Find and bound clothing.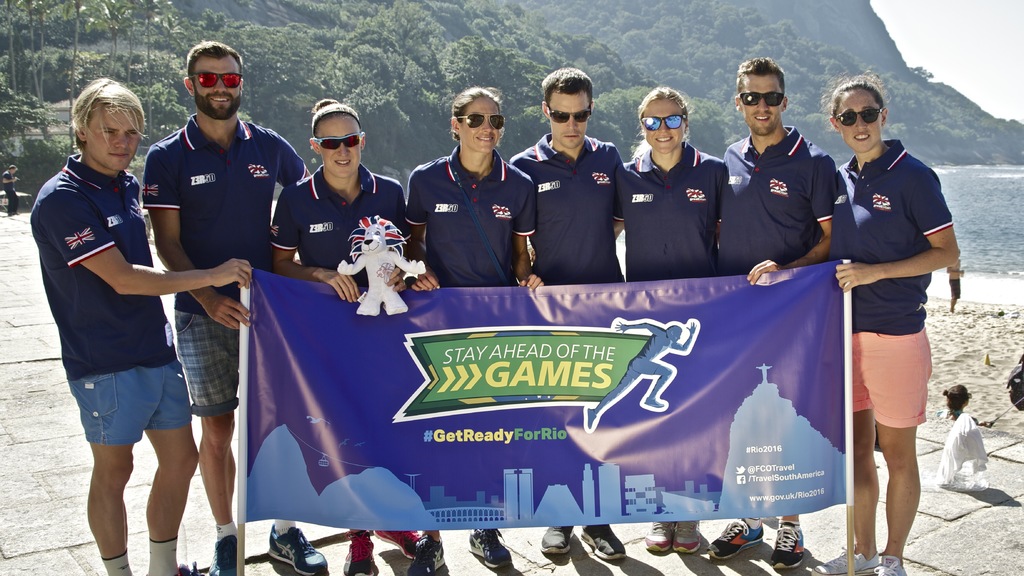
Bound: box(716, 125, 839, 275).
